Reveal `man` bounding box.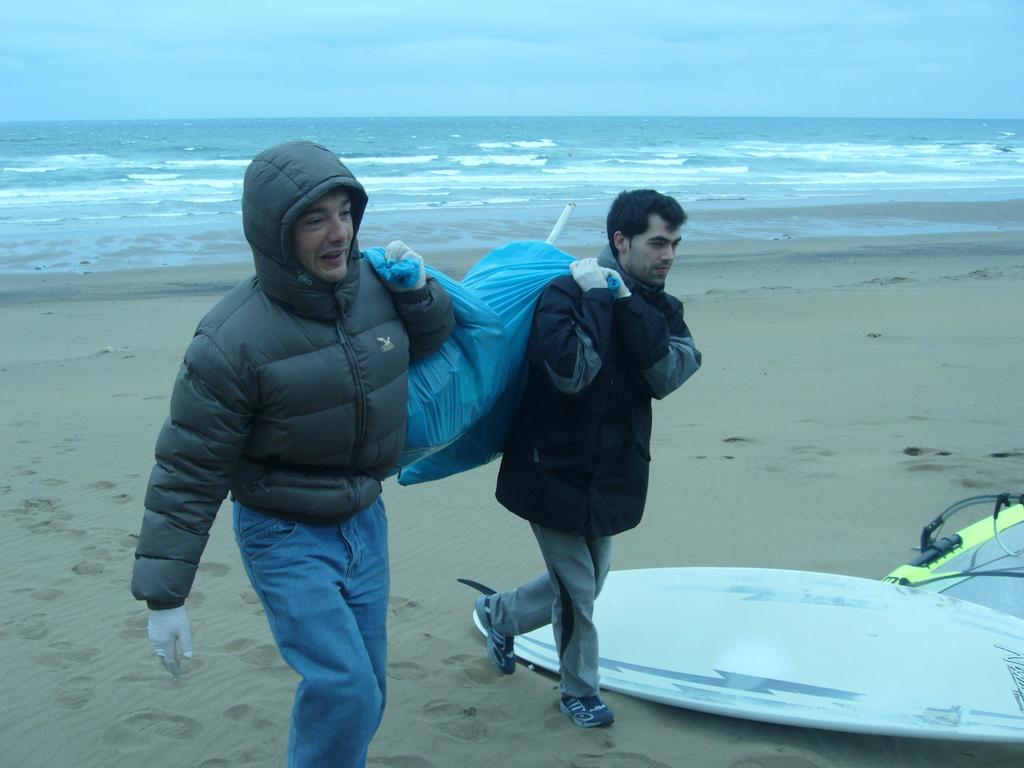
Revealed: locate(134, 128, 454, 760).
